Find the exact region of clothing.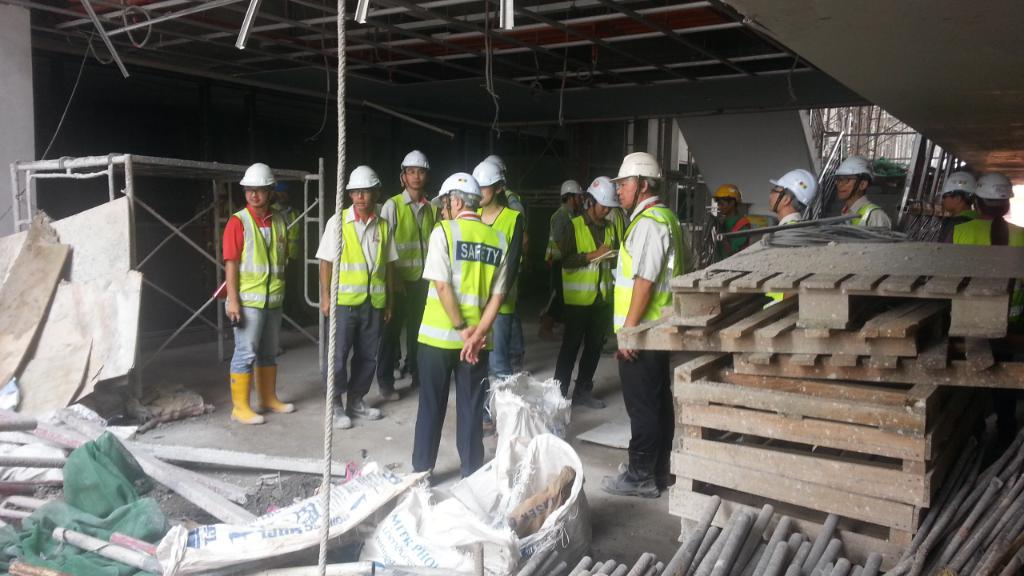
Exact region: x1=602, y1=202, x2=686, y2=493.
